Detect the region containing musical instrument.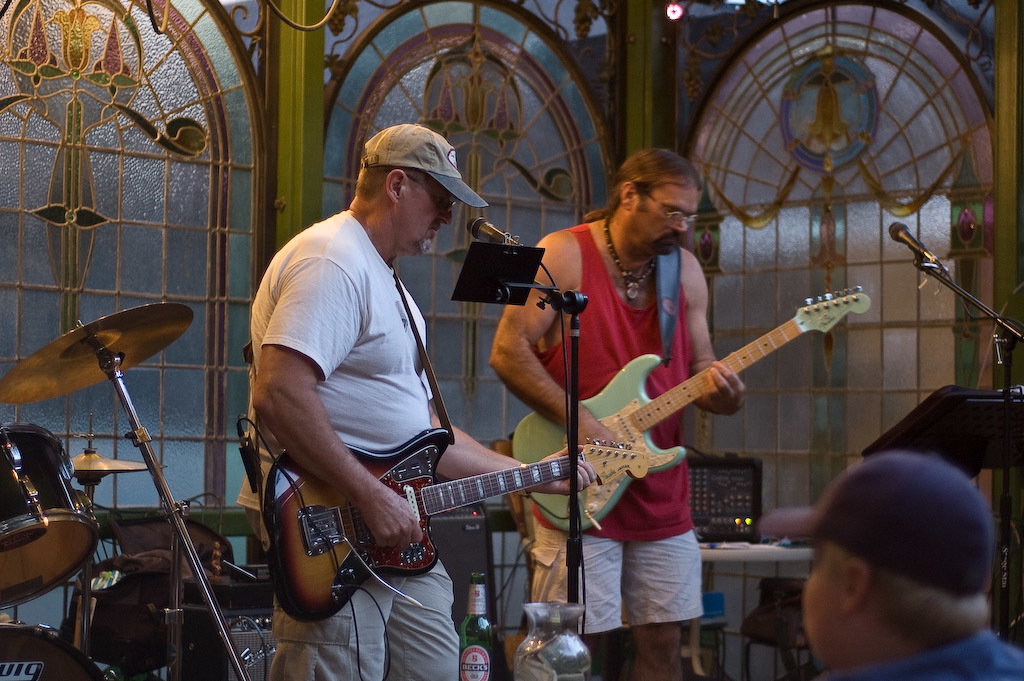
510:283:873:535.
